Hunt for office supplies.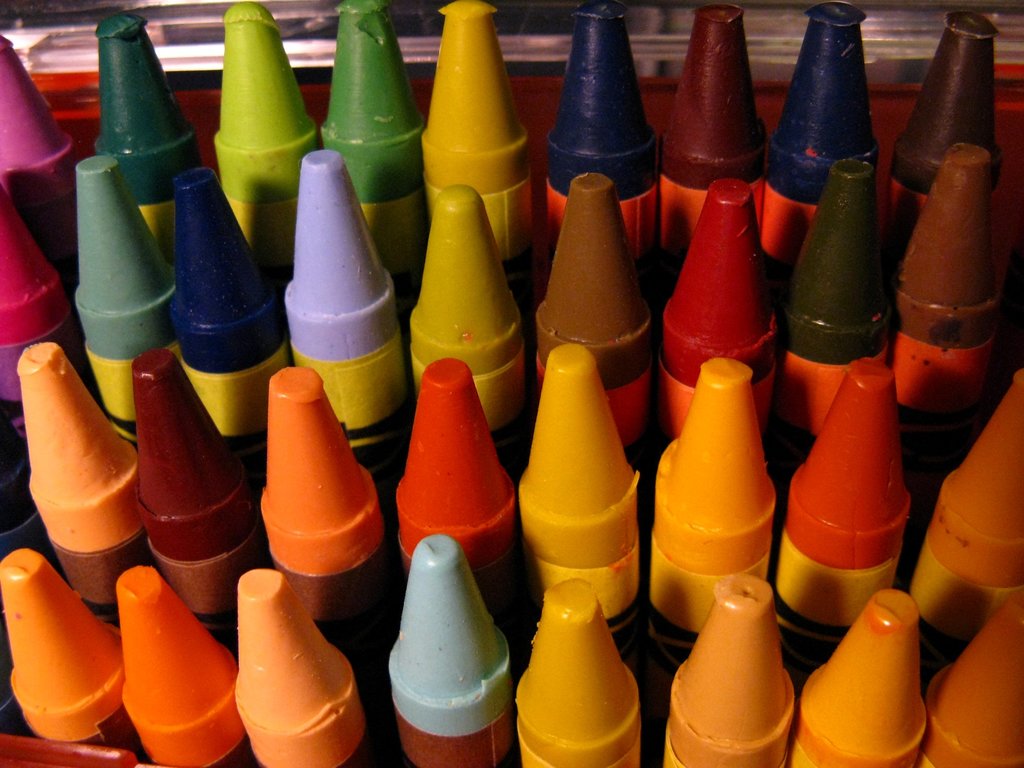
Hunted down at 784:351:914:655.
